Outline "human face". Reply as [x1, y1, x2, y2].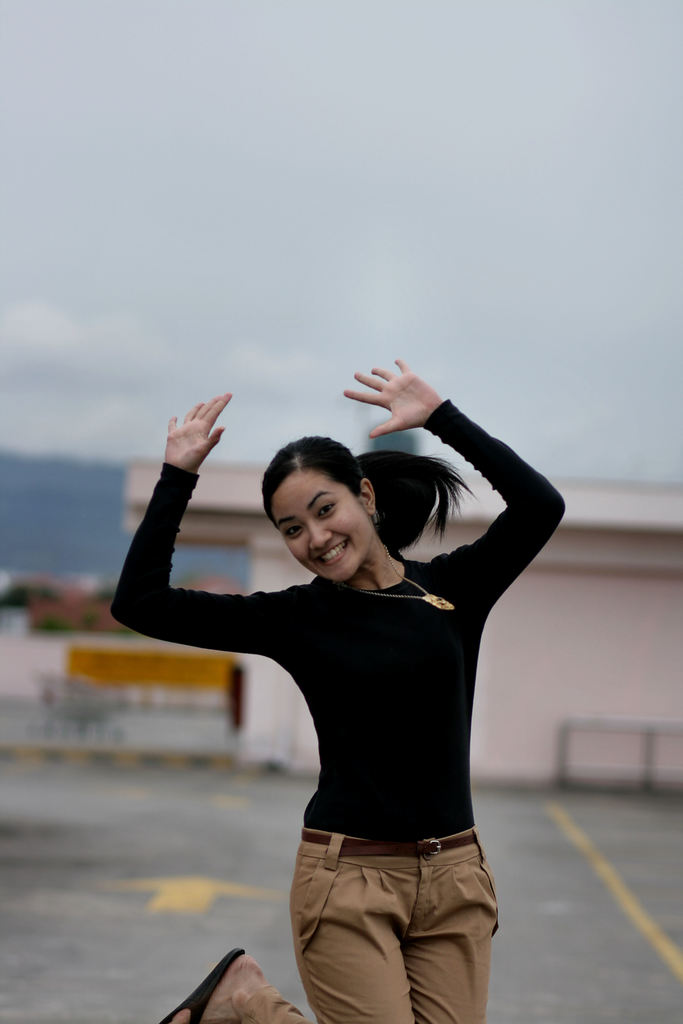
[270, 470, 366, 580].
